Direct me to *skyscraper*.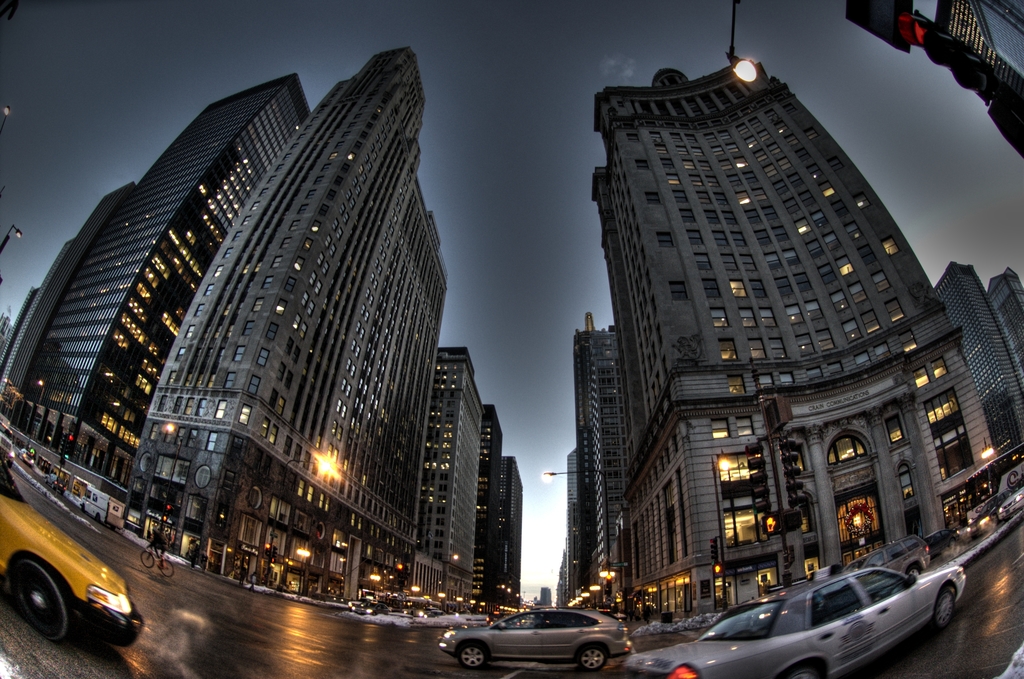
Direction: (x1=834, y1=0, x2=1023, y2=165).
